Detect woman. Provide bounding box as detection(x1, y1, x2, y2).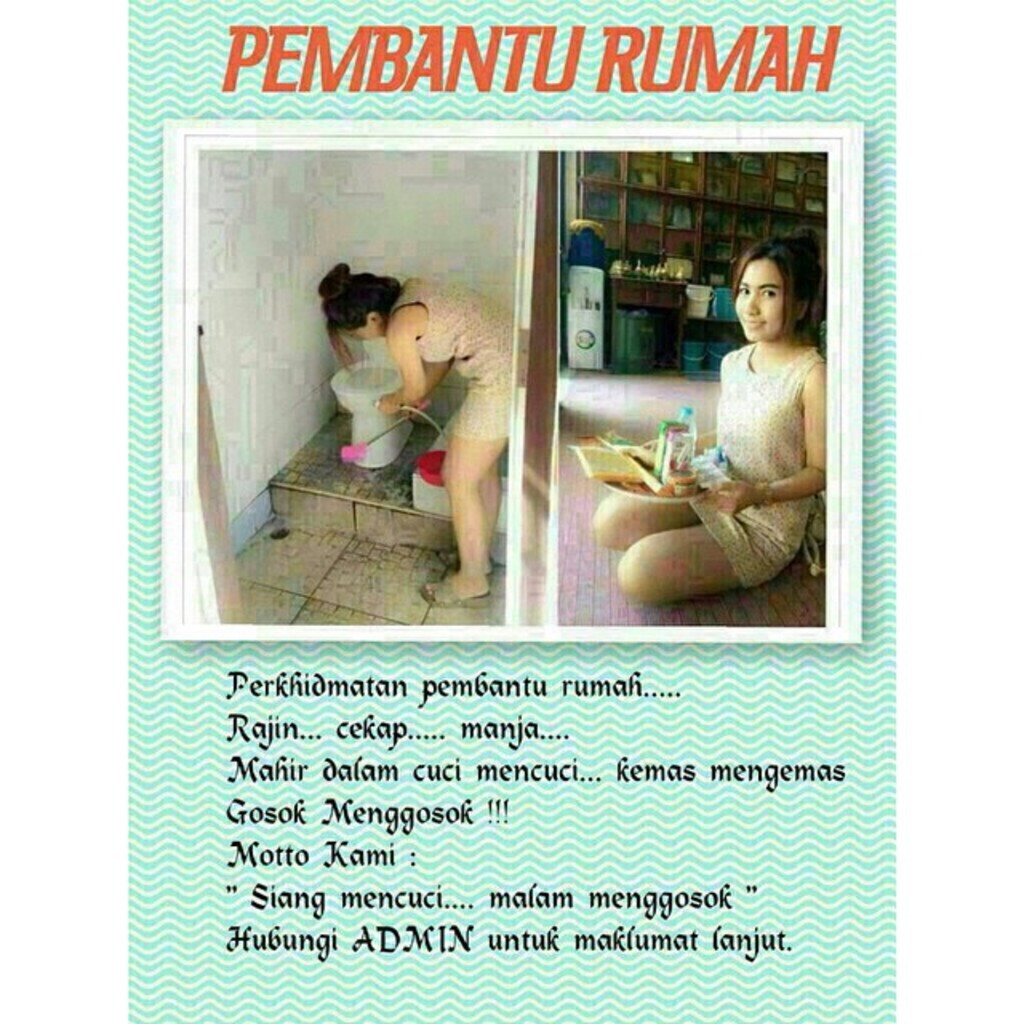
detection(590, 243, 826, 610).
